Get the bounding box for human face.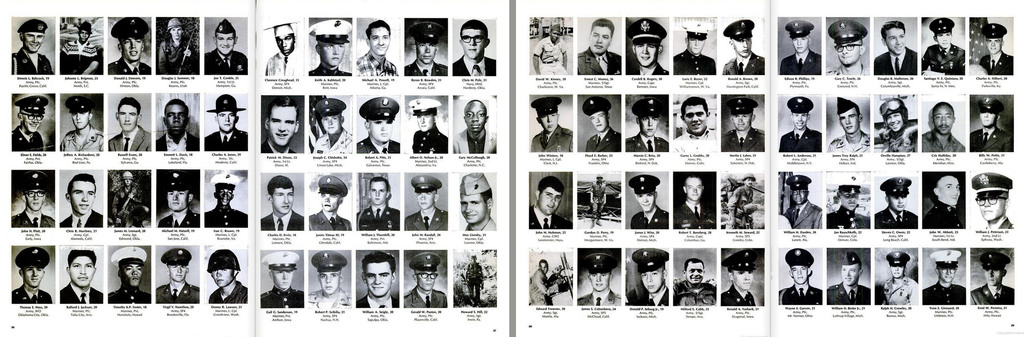
[left=634, top=42, right=657, bottom=65].
